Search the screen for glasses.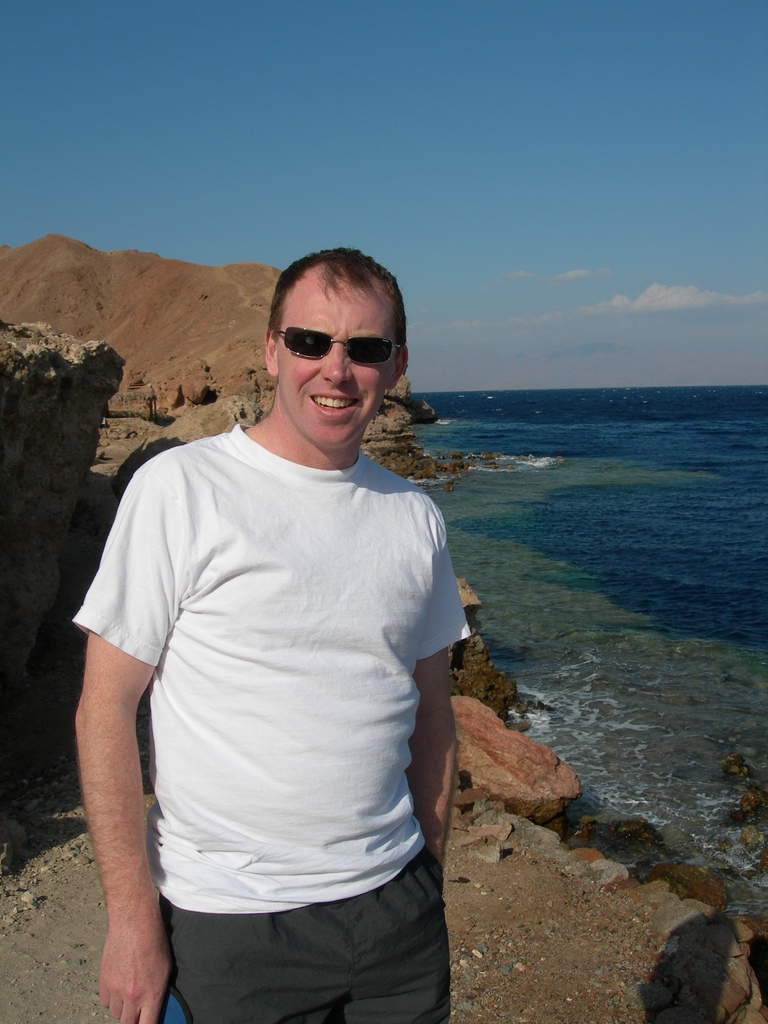
Found at crop(272, 328, 401, 362).
